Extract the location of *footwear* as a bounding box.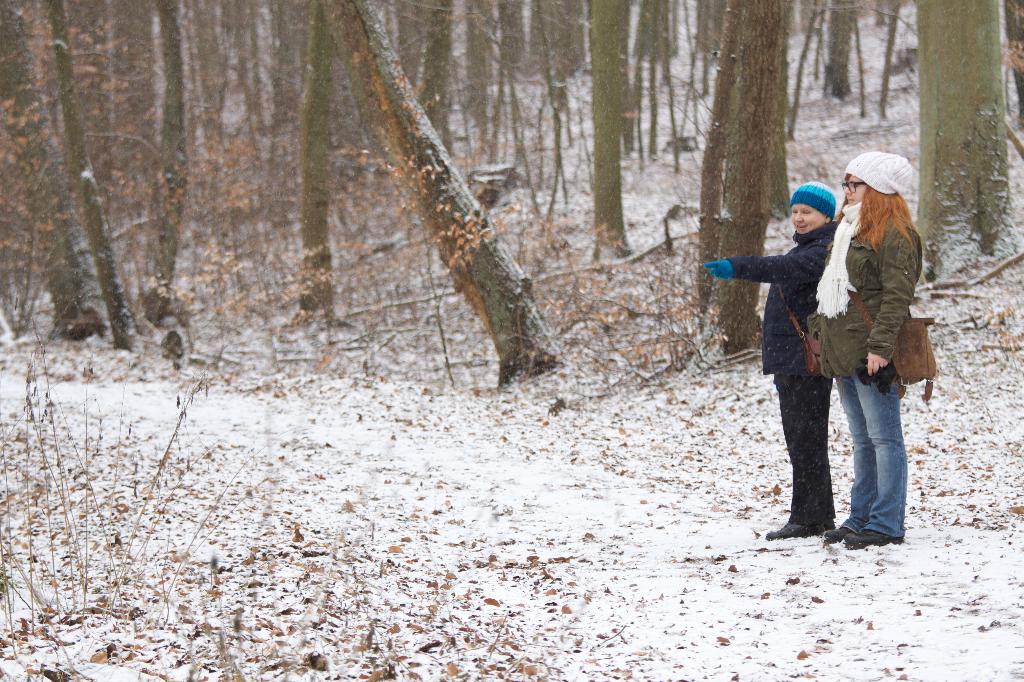
select_region(819, 522, 834, 533).
